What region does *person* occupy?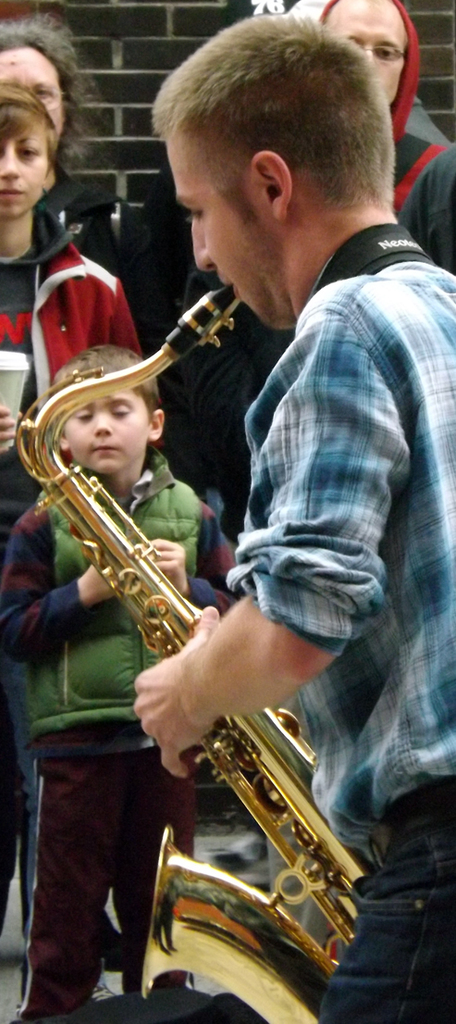
[x1=121, y1=8, x2=455, y2=1023].
